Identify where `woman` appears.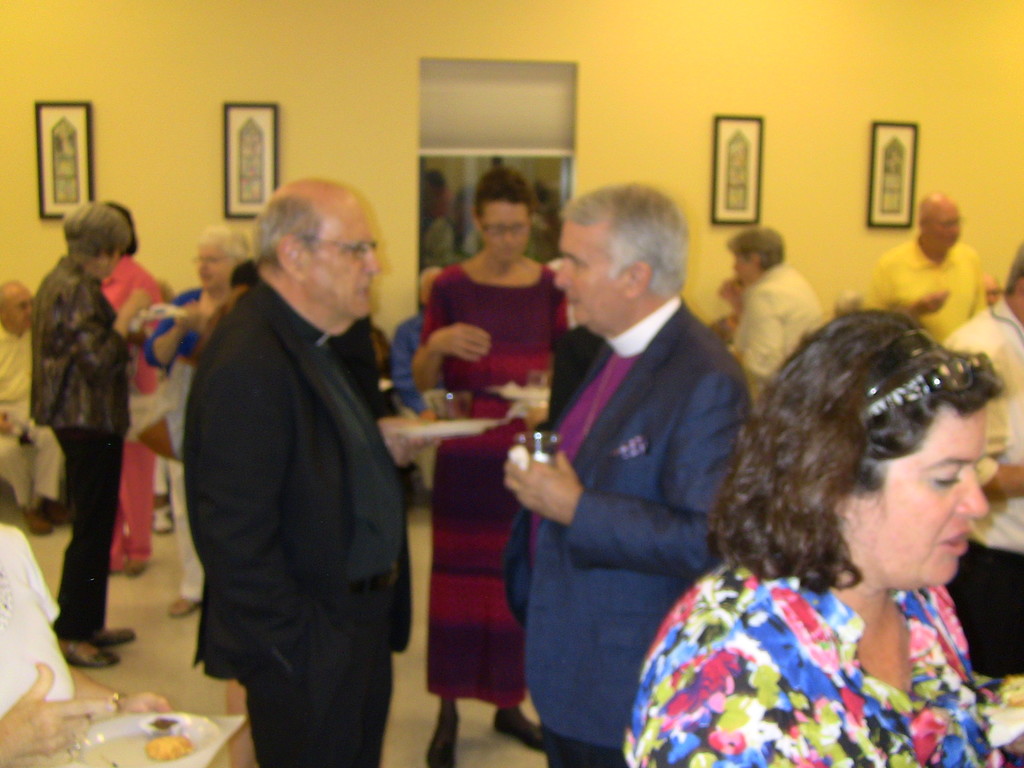
Appears at <box>141,223,257,620</box>.
